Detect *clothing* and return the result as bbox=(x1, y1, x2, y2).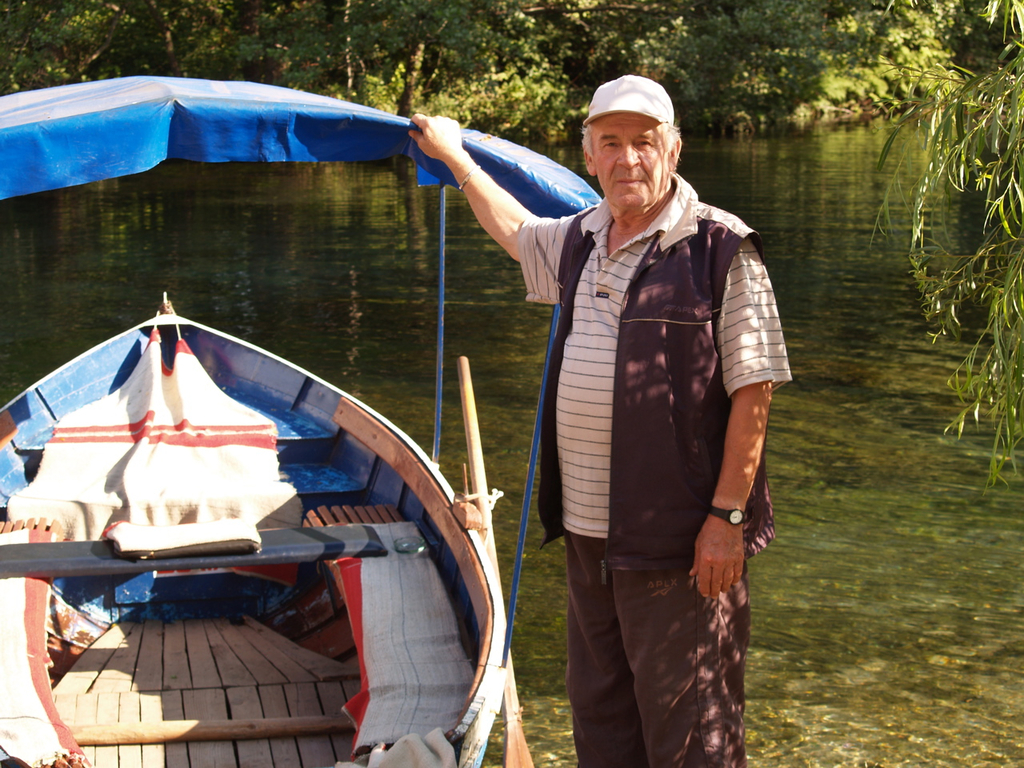
bbox=(504, 85, 779, 726).
